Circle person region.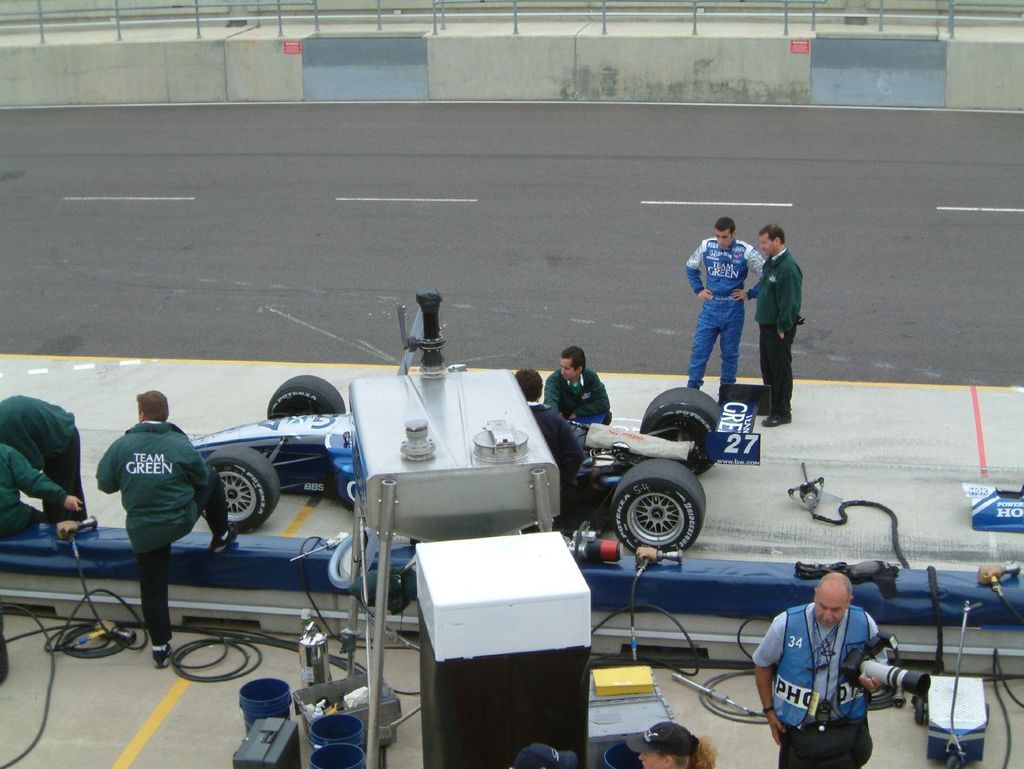
Region: [512, 368, 584, 530].
